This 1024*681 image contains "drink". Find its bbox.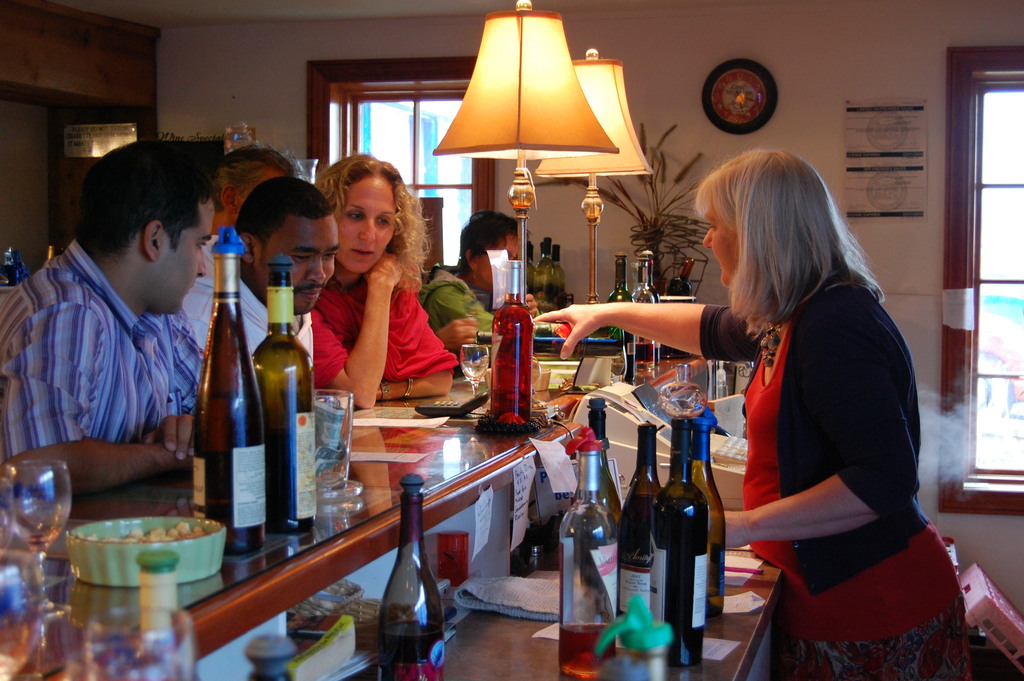
559:621:616:678.
